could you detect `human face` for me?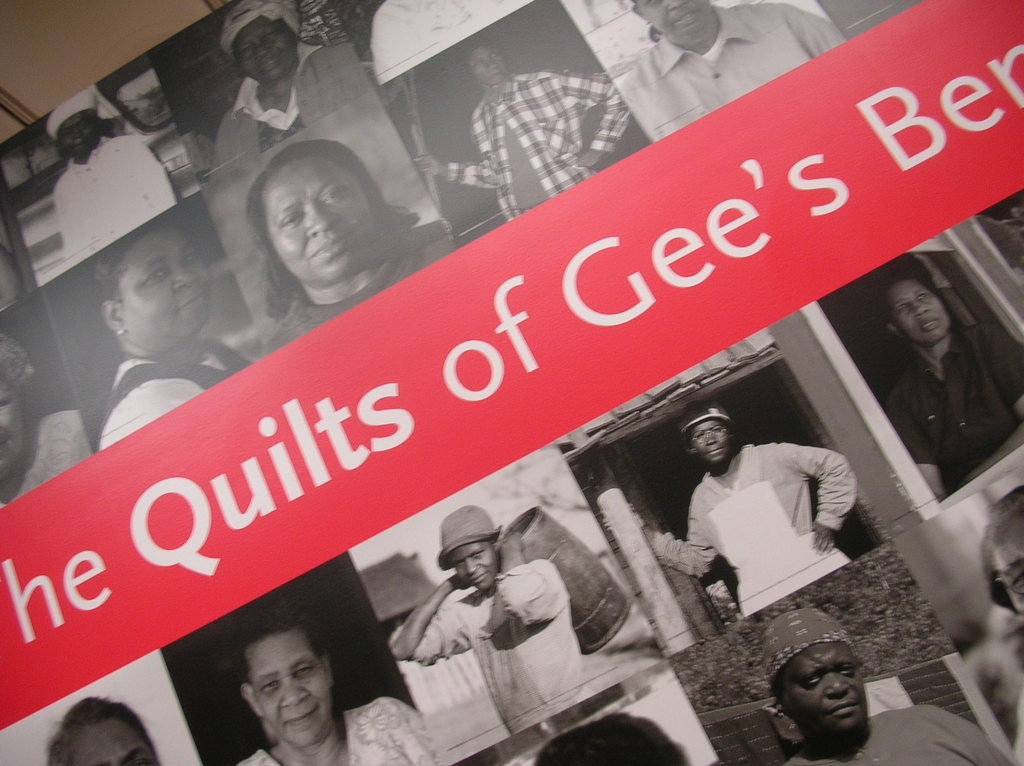
Detection result: <region>60, 110, 100, 154</region>.
